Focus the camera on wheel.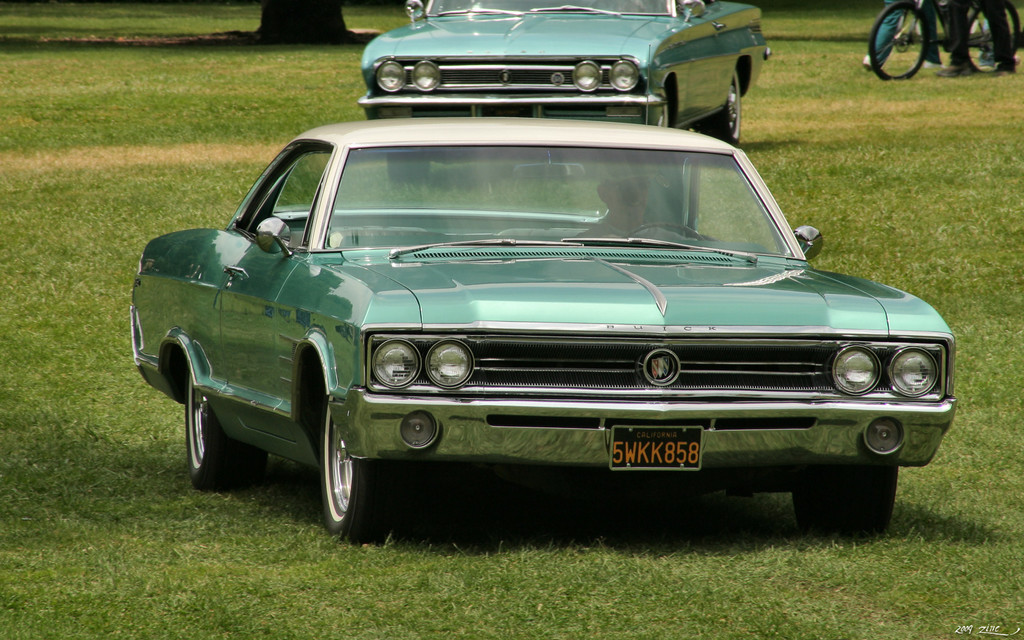
Focus region: <region>655, 81, 671, 131</region>.
